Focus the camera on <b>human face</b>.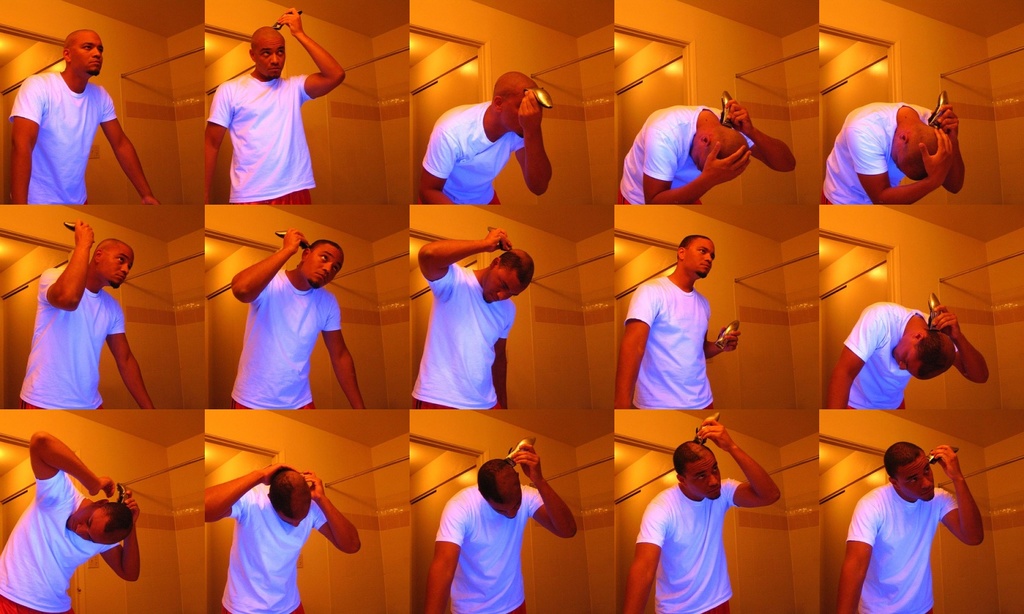
Focus region: locate(693, 463, 723, 498).
